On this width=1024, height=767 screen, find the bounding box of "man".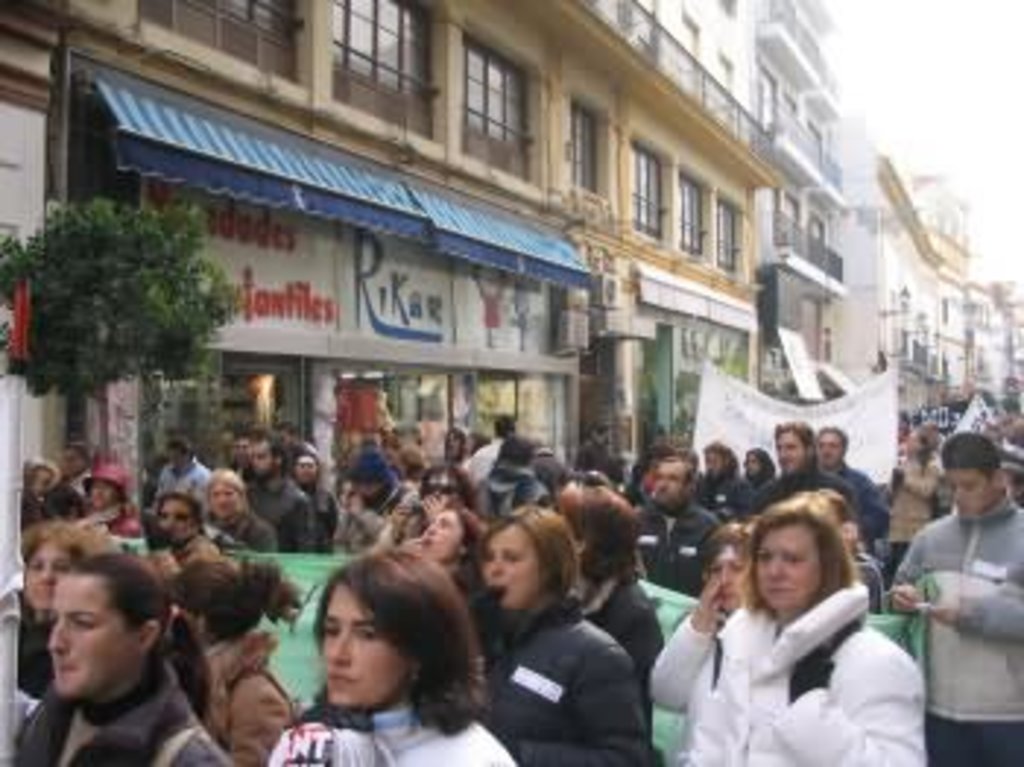
Bounding box: bbox=[135, 483, 217, 583].
